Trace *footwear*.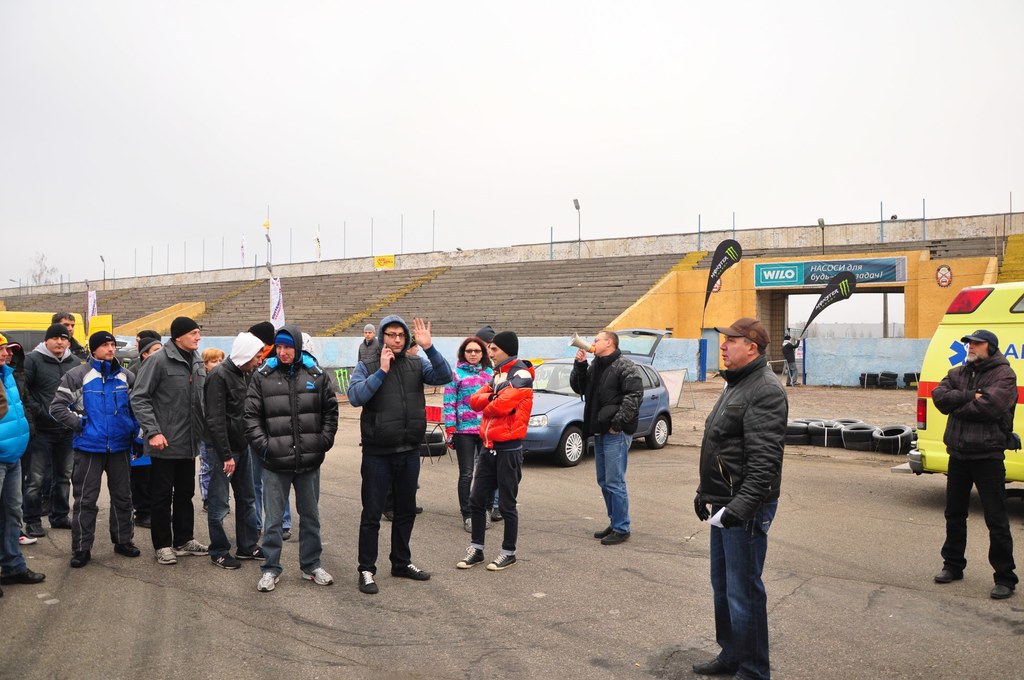
Traced to [x1=24, y1=517, x2=47, y2=540].
